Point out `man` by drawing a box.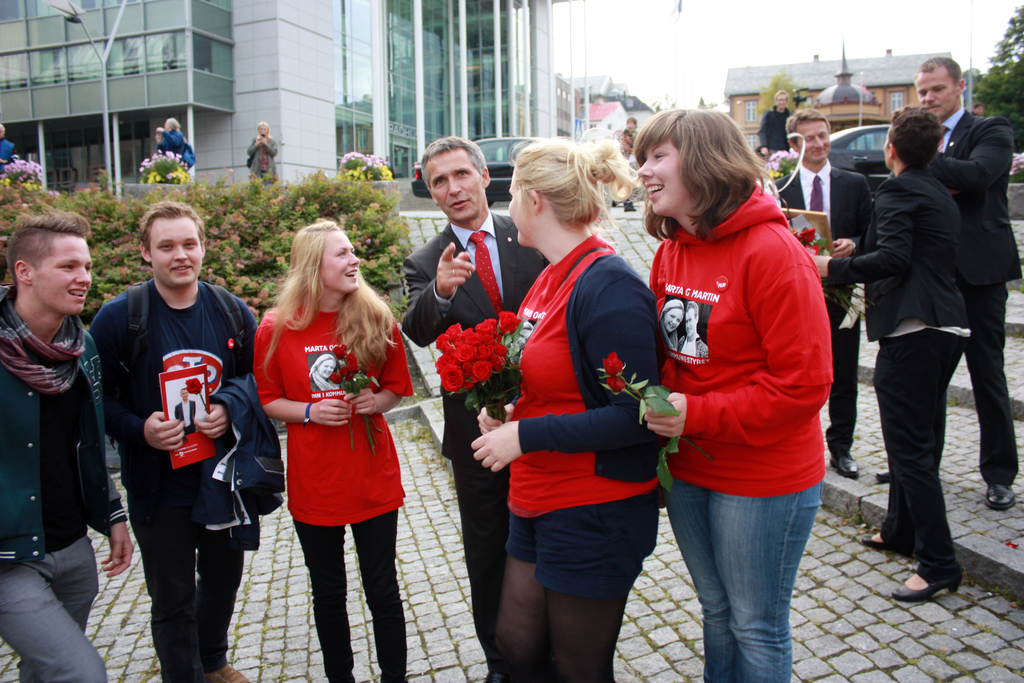
83:206:285:682.
